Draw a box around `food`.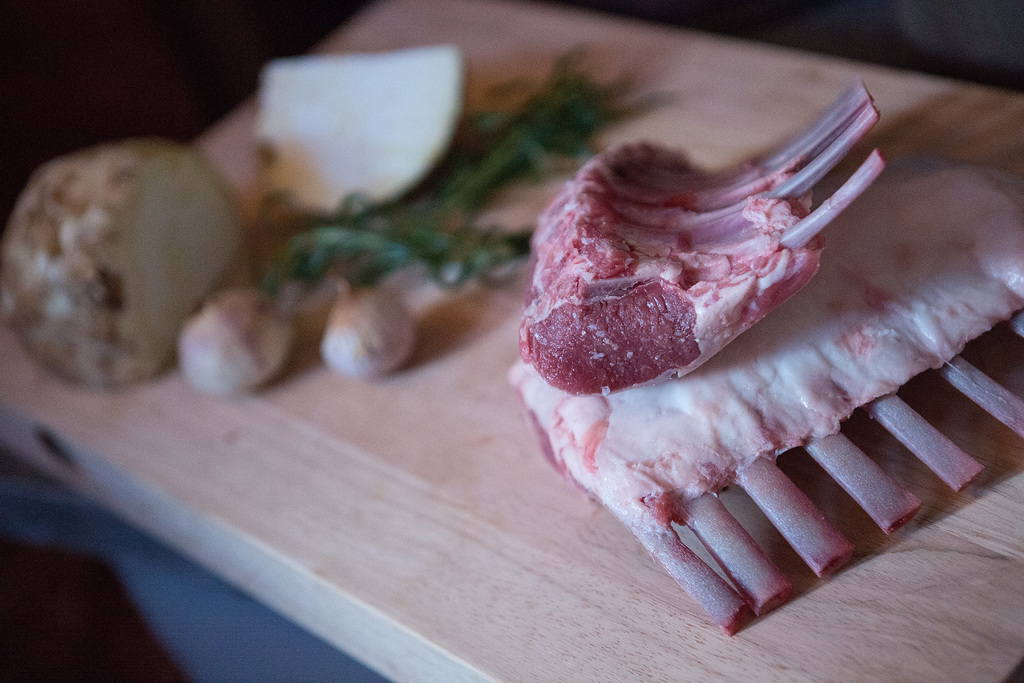
rect(516, 114, 881, 391).
